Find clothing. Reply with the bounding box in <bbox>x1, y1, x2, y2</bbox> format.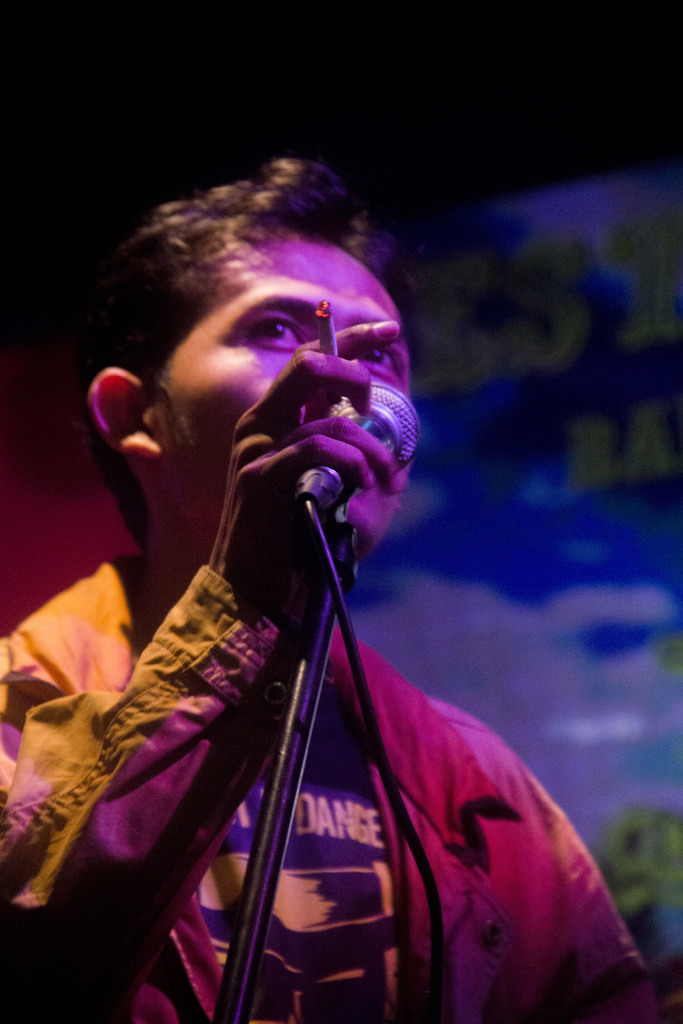
<bbox>0, 550, 655, 1023</bbox>.
